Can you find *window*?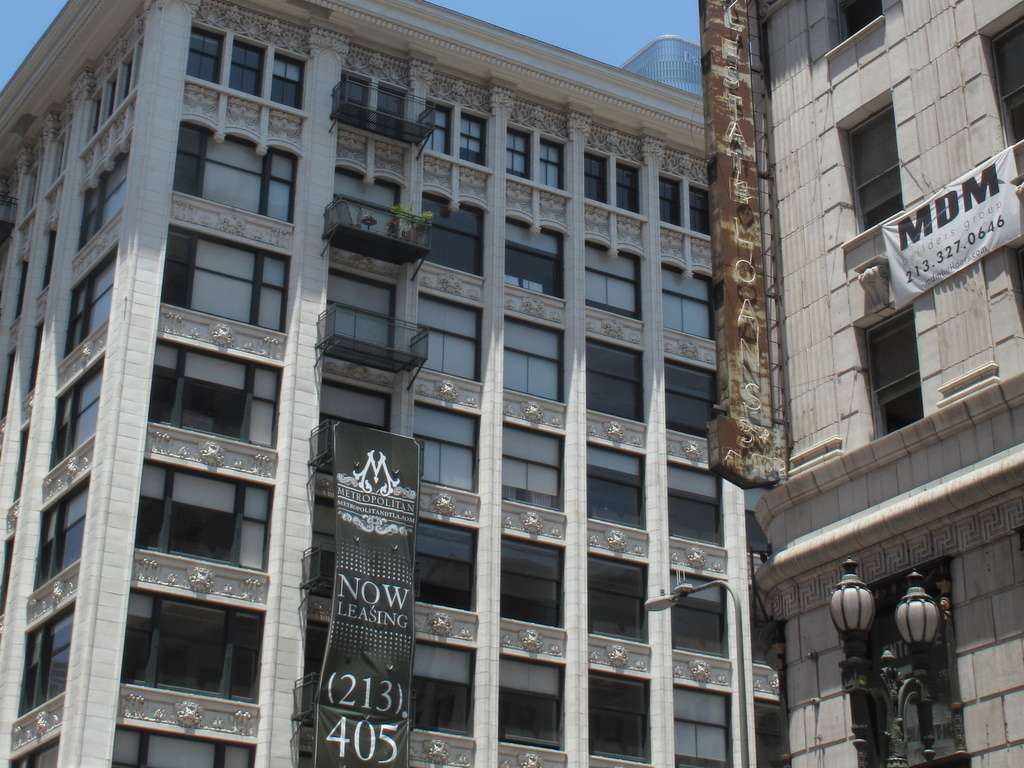
Yes, bounding box: box=[59, 236, 125, 362].
